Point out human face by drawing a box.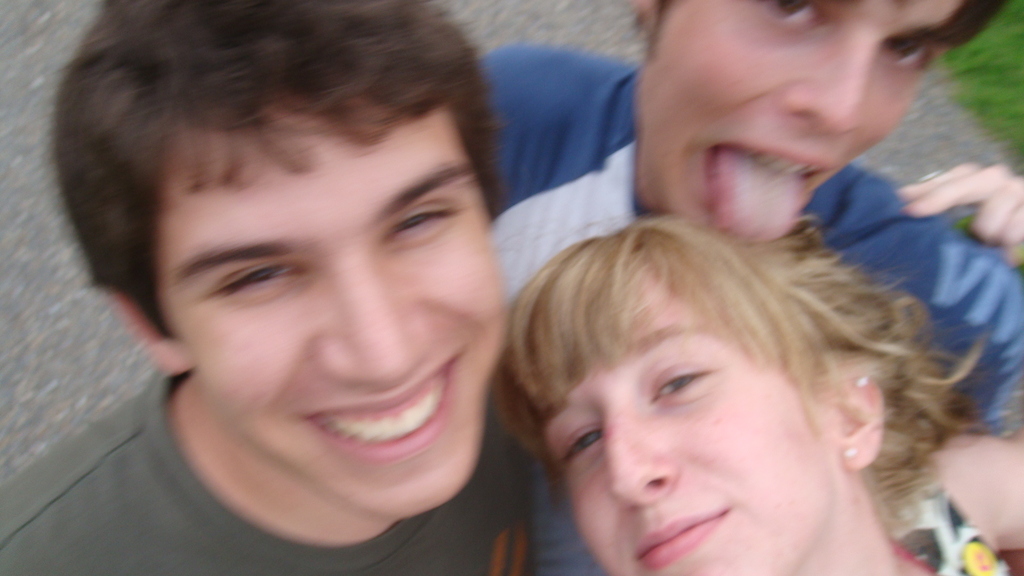
Rect(538, 268, 837, 575).
